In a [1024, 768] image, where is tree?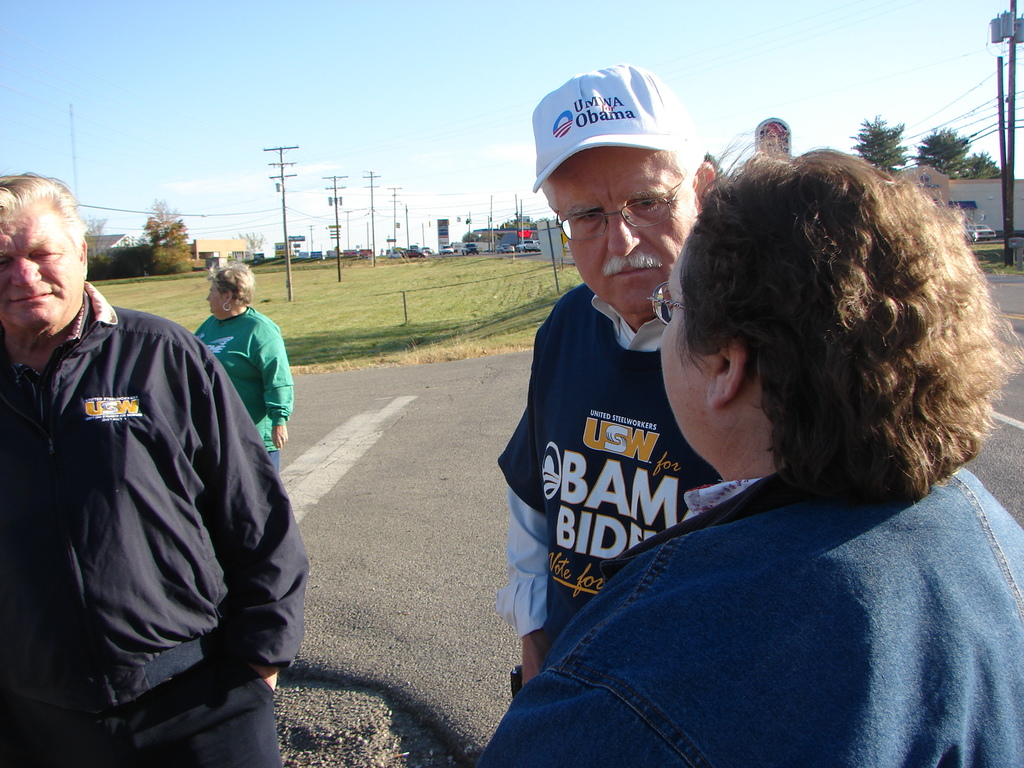
detection(243, 230, 259, 258).
